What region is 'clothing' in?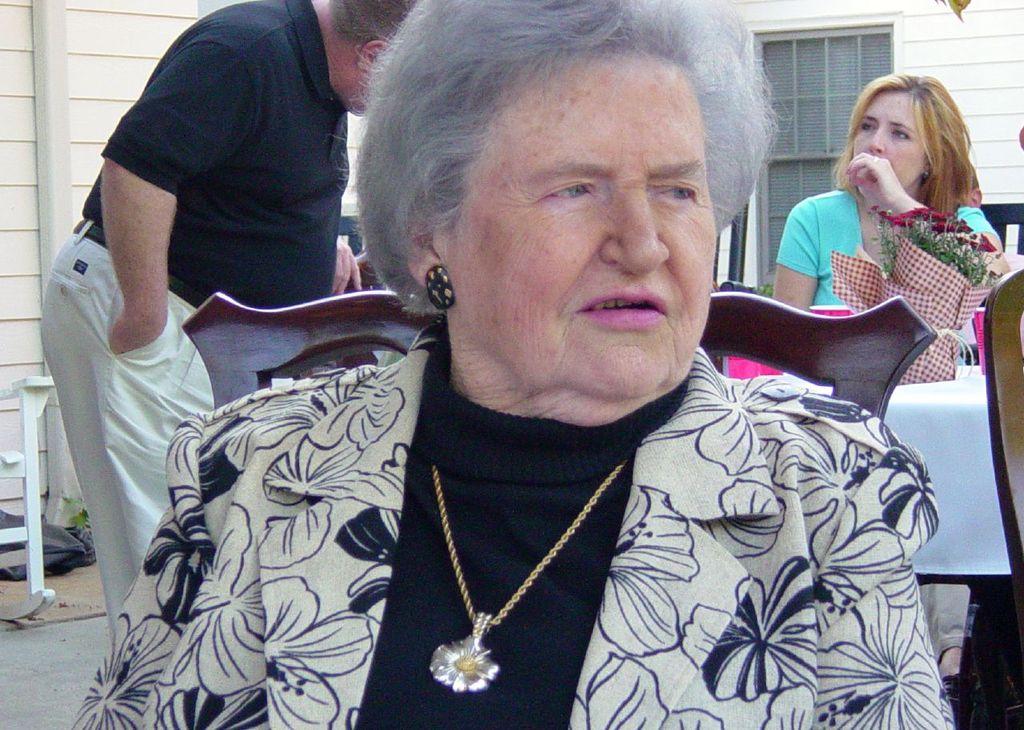
<region>68, 334, 958, 729</region>.
